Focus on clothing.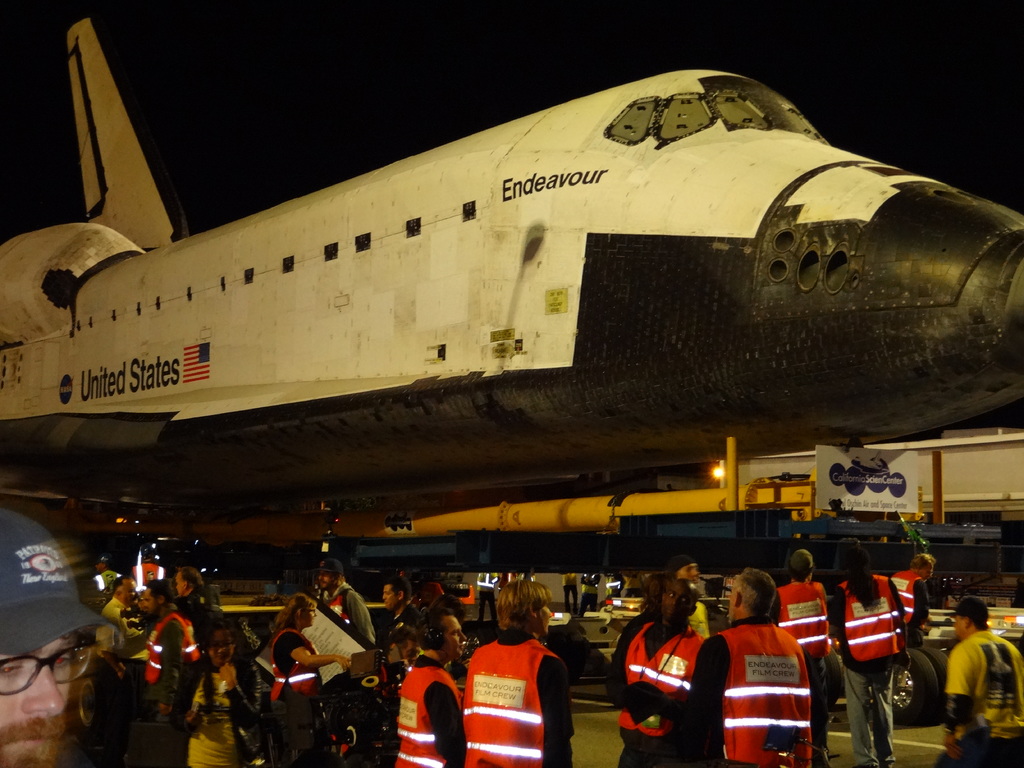
Focused at <bbox>890, 572, 932, 631</bbox>.
